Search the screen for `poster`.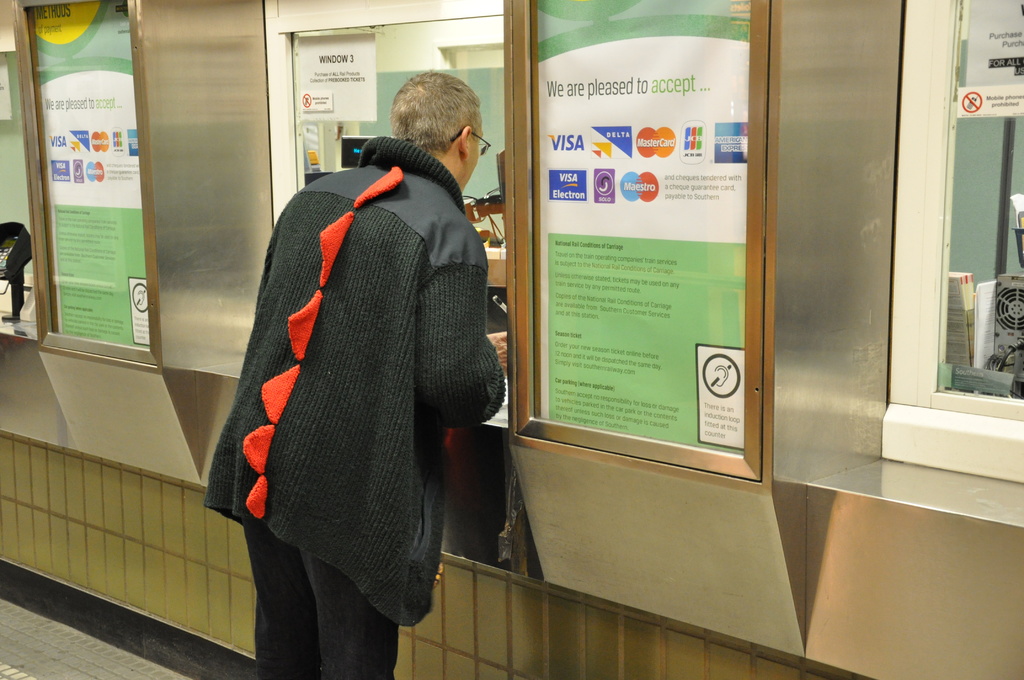
Found at (x1=525, y1=0, x2=755, y2=446).
